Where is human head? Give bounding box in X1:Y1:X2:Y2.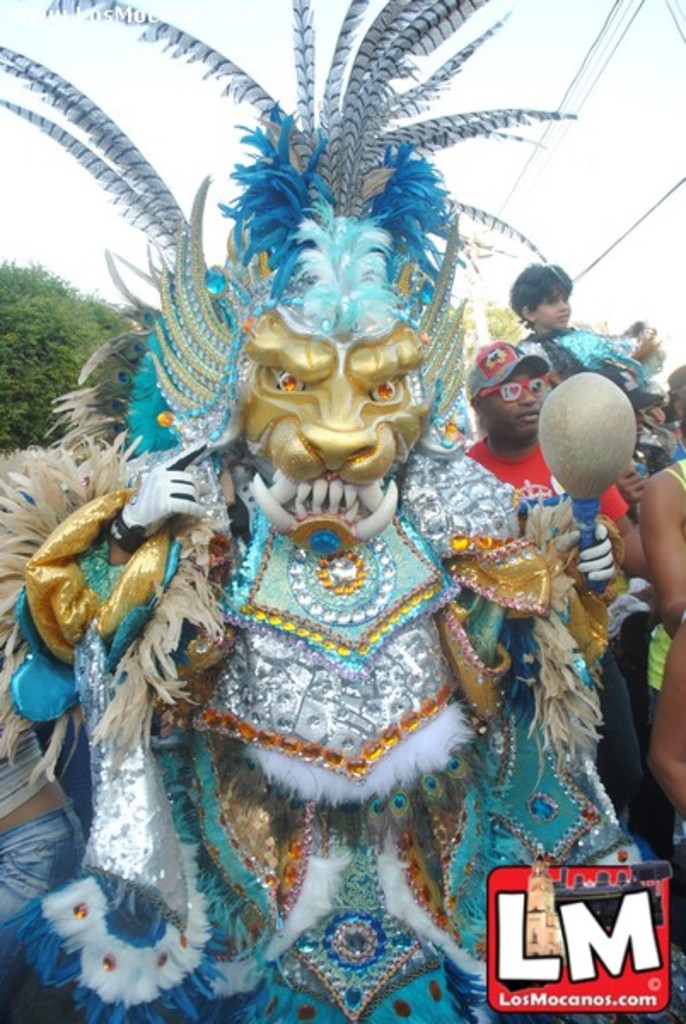
456:340:548:447.
